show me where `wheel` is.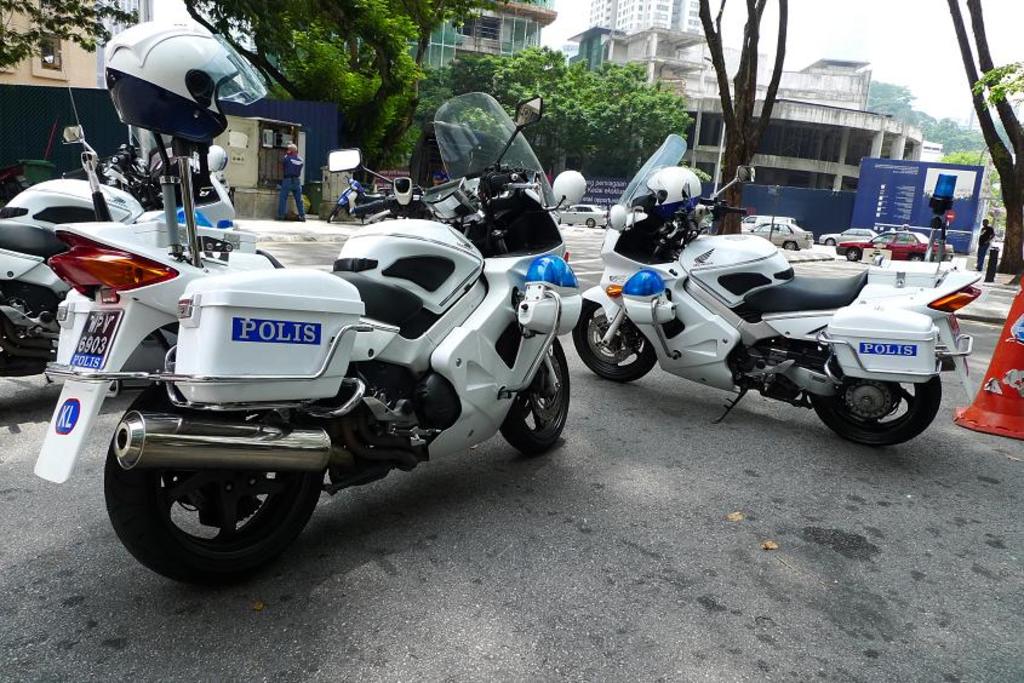
`wheel` is at BBox(498, 338, 571, 457).
